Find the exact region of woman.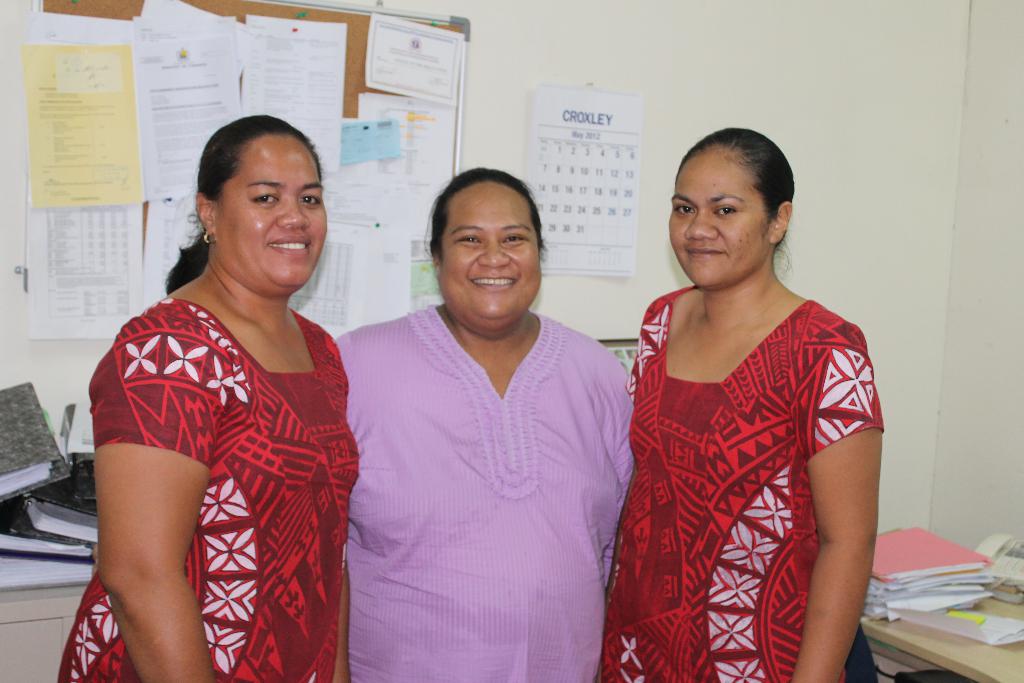
Exact region: bbox=[601, 126, 883, 682].
